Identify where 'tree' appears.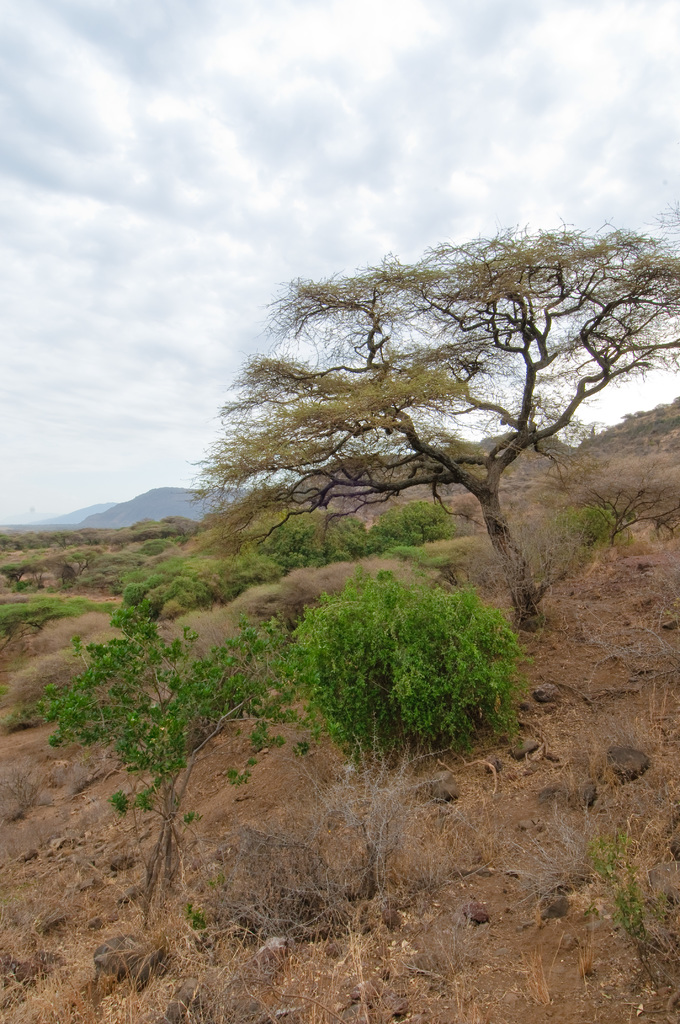
Appears at 28/575/343/935.
